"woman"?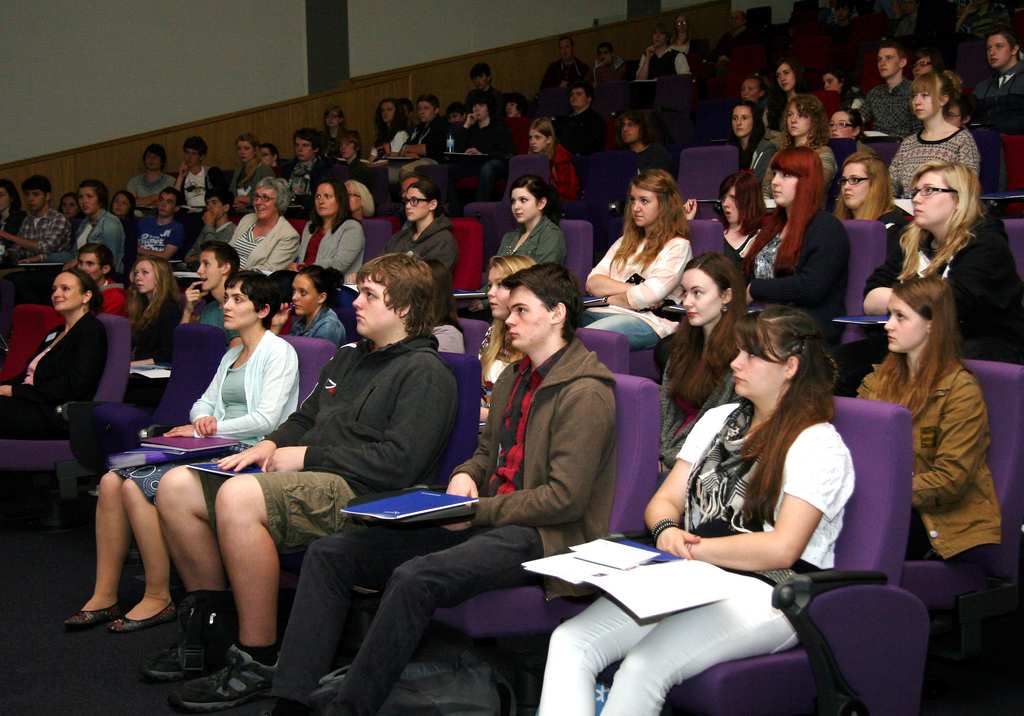
265,264,346,343
